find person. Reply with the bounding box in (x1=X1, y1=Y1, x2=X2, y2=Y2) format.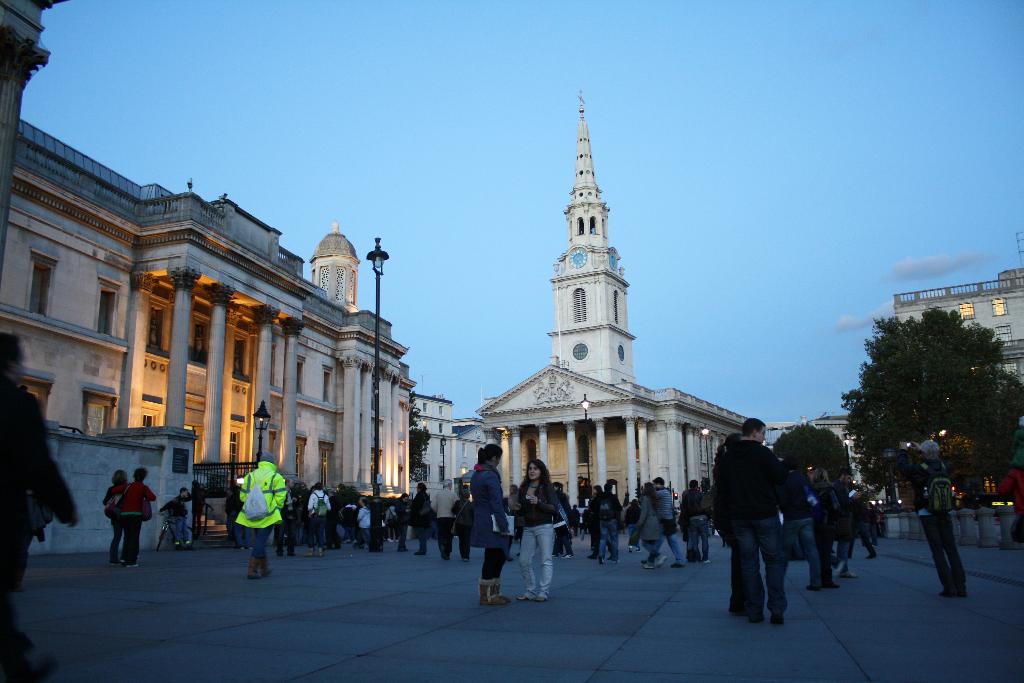
(x1=310, y1=481, x2=332, y2=555).
